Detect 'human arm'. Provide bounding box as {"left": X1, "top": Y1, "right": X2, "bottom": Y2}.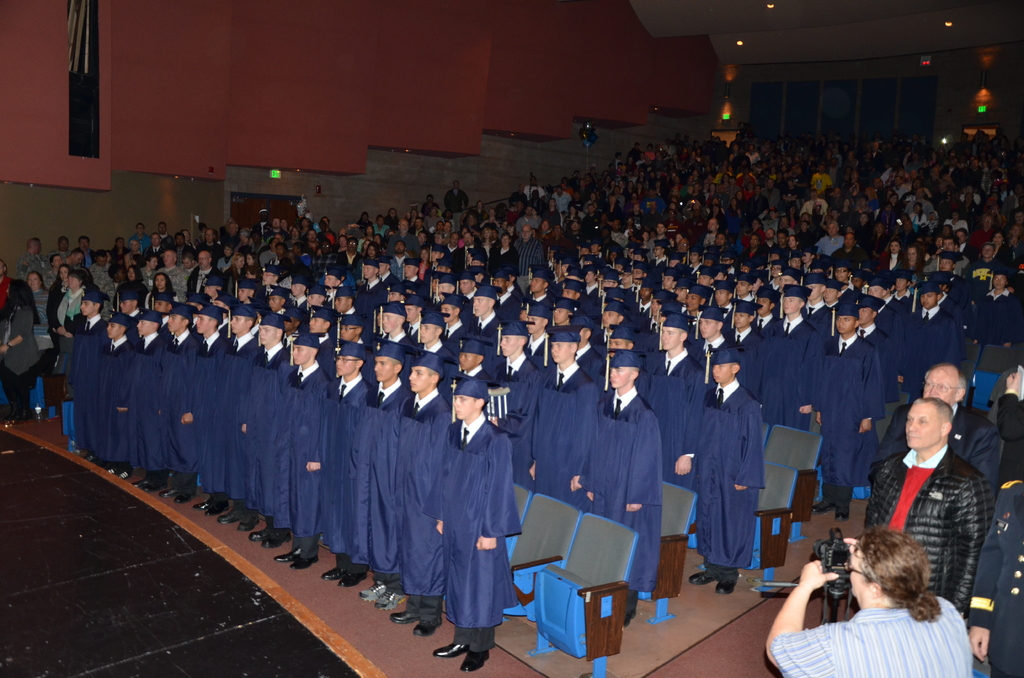
{"left": 569, "top": 472, "right": 589, "bottom": 489}.
